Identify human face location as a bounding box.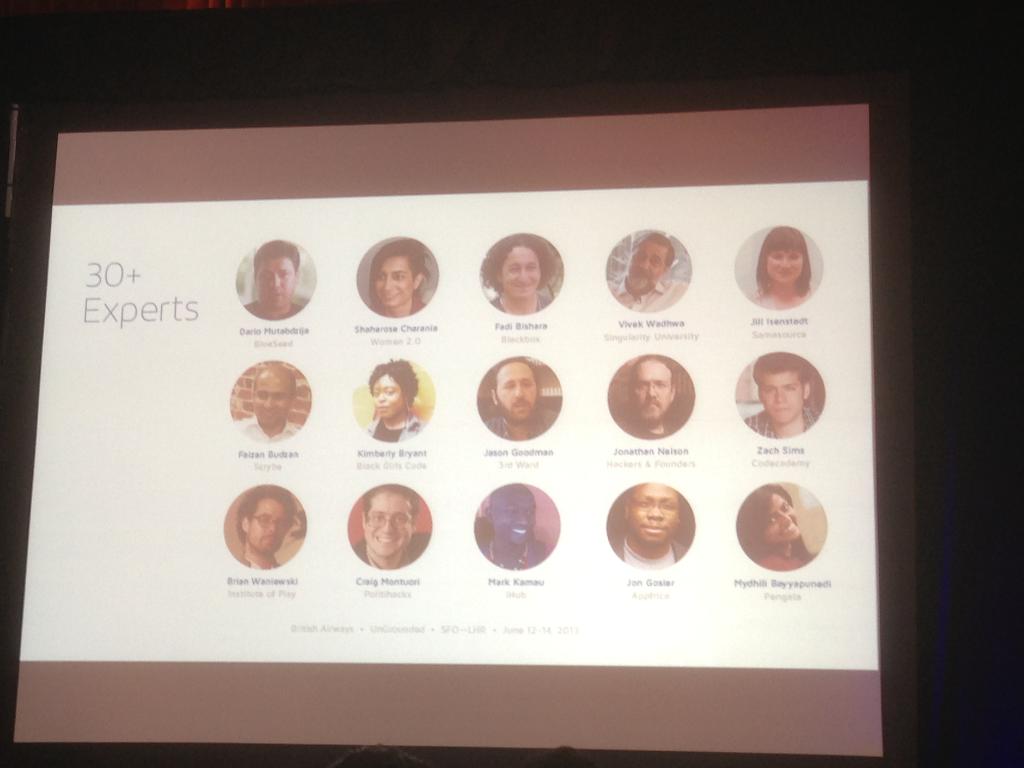
region(759, 371, 804, 425).
